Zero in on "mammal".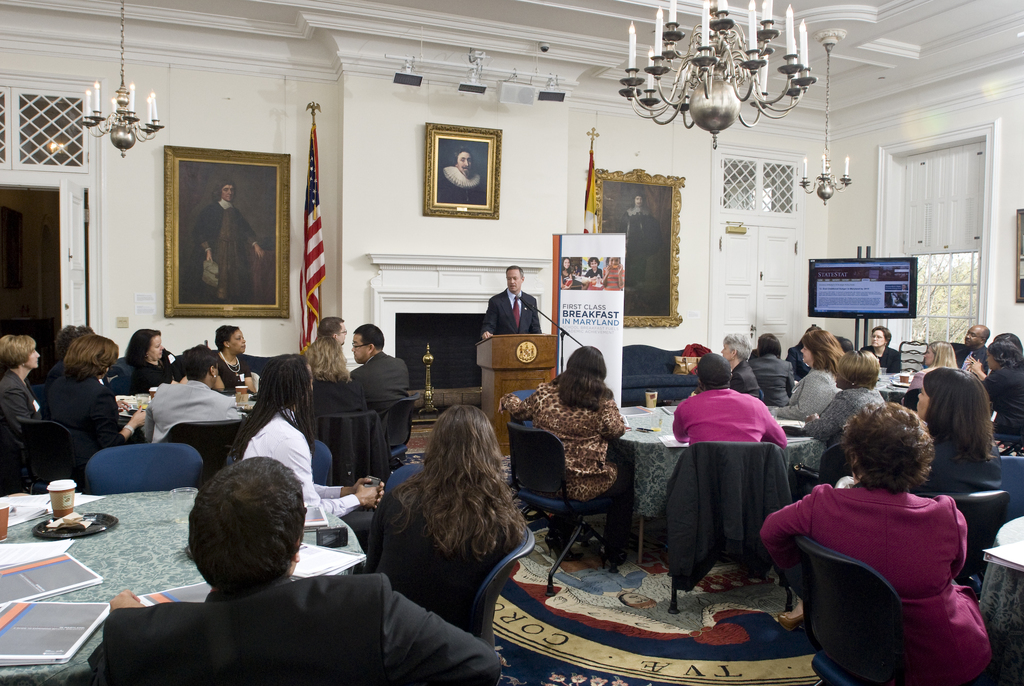
Zeroed in: <bbox>618, 194, 665, 291</bbox>.
